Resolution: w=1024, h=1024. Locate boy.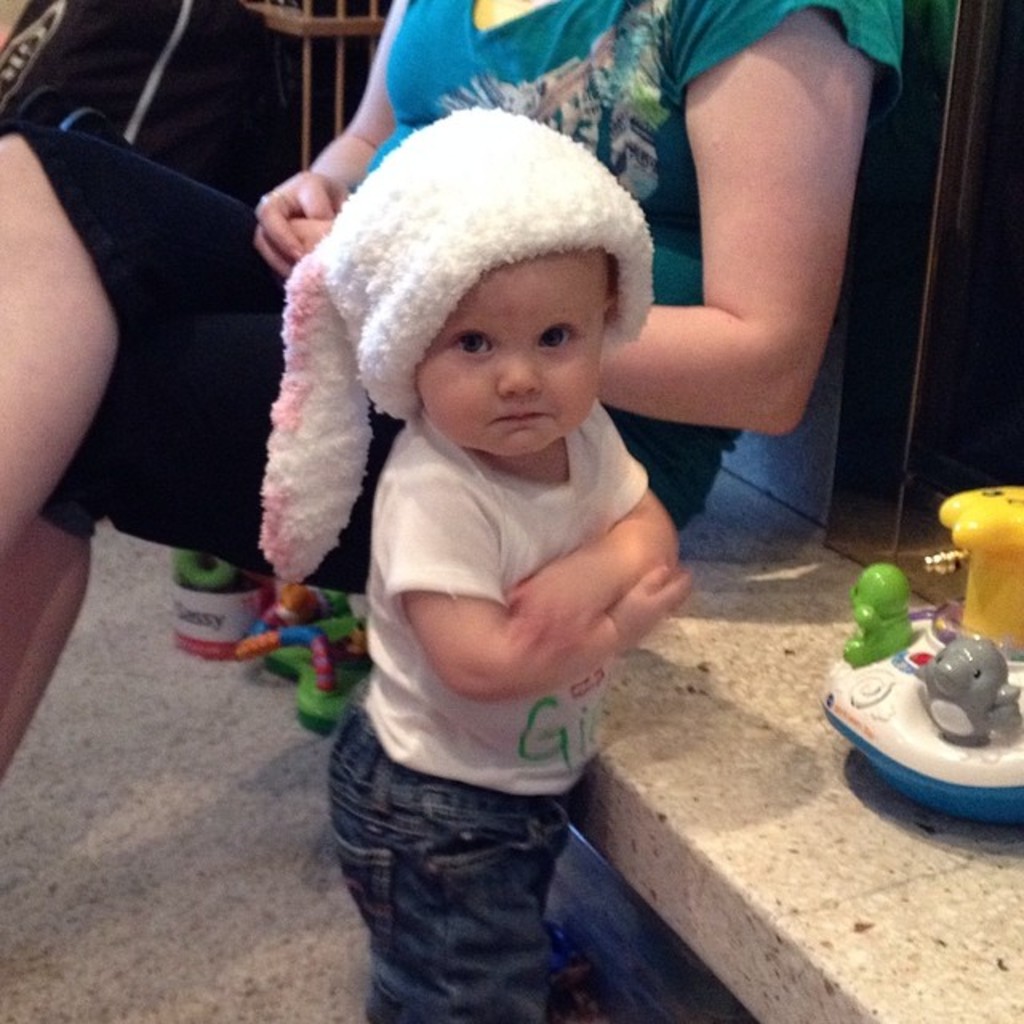
BBox(330, 106, 696, 1022).
